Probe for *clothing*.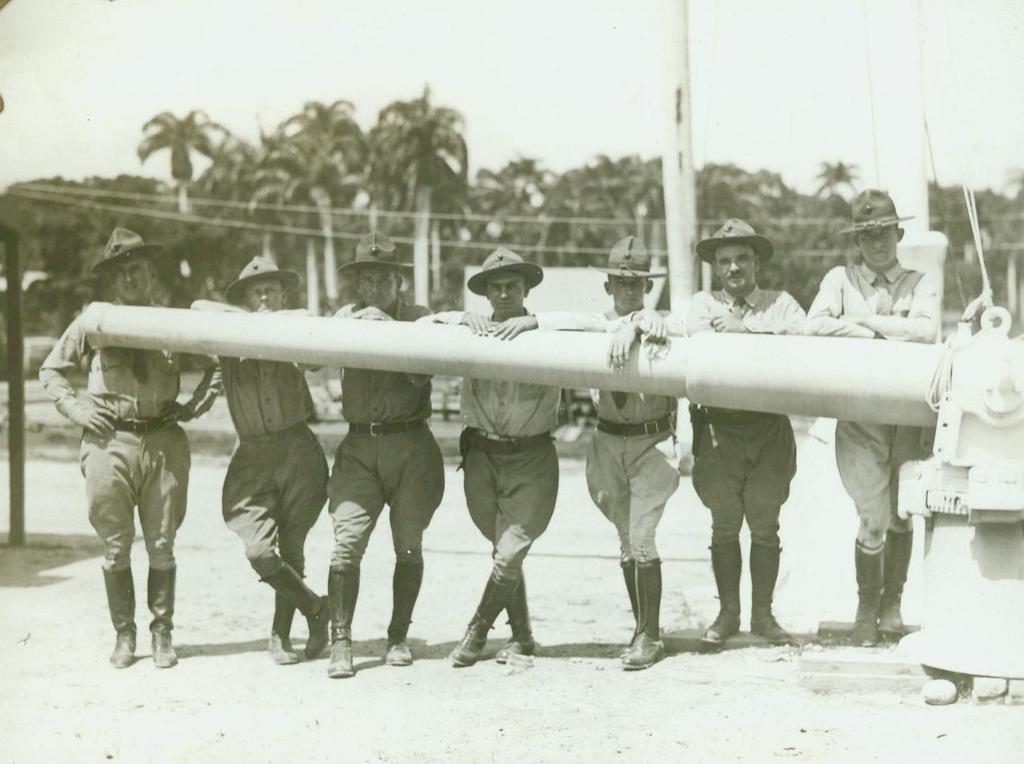
Probe result: detection(213, 340, 331, 580).
